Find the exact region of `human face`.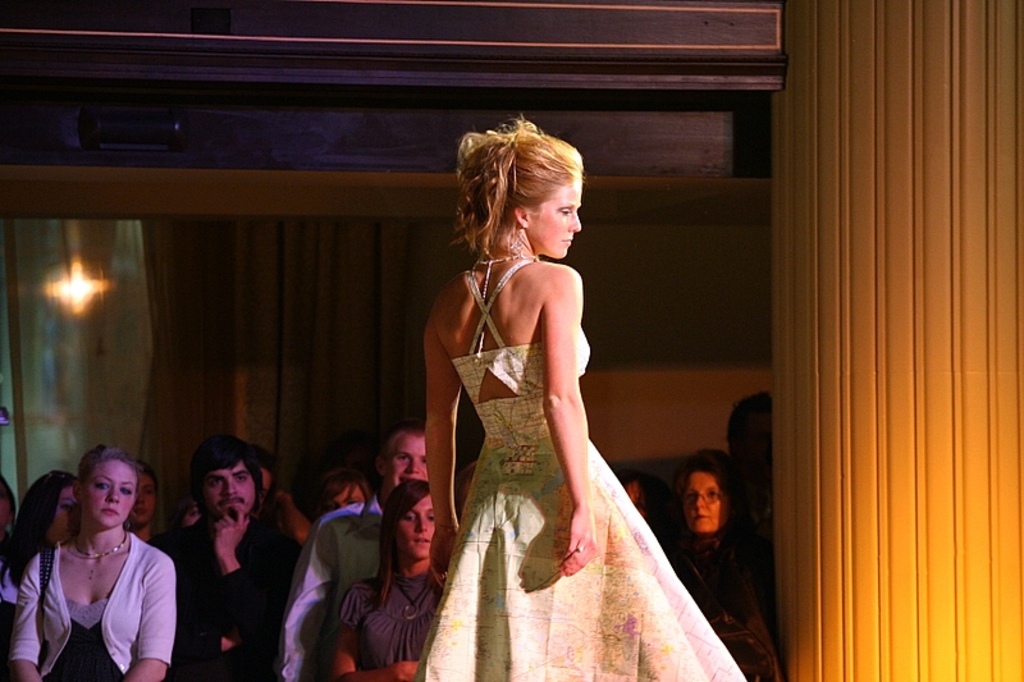
Exact region: {"x1": 84, "y1": 458, "x2": 134, "y2": 528}.
